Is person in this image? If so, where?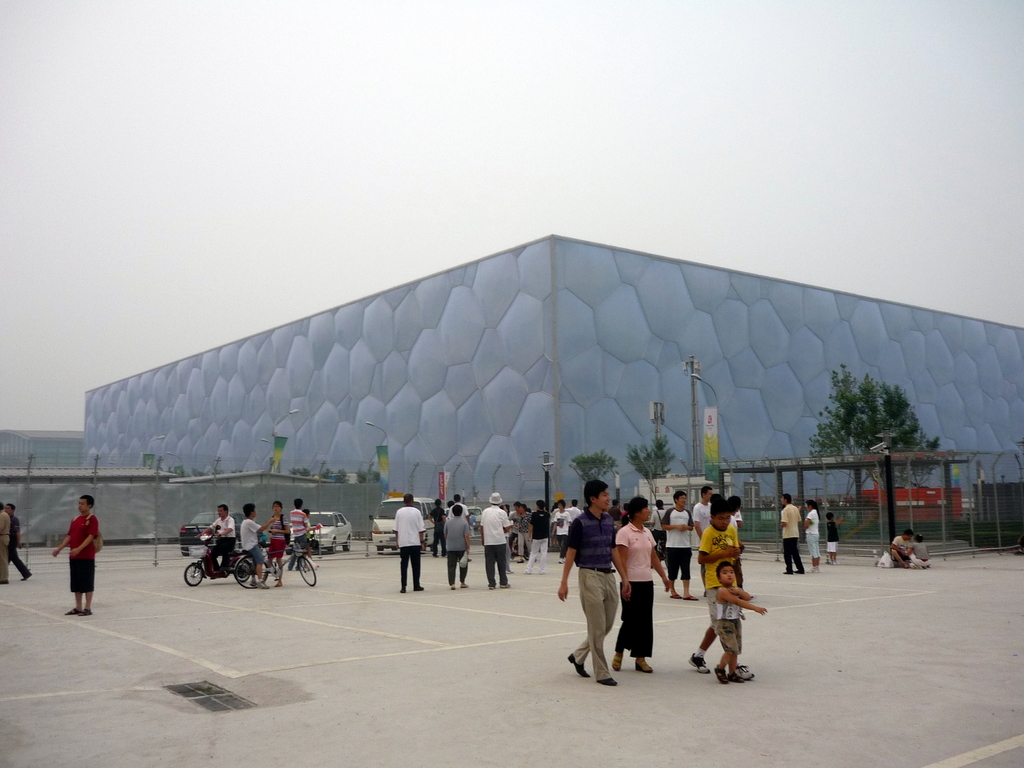
Yes, at 477,493,509,588.
